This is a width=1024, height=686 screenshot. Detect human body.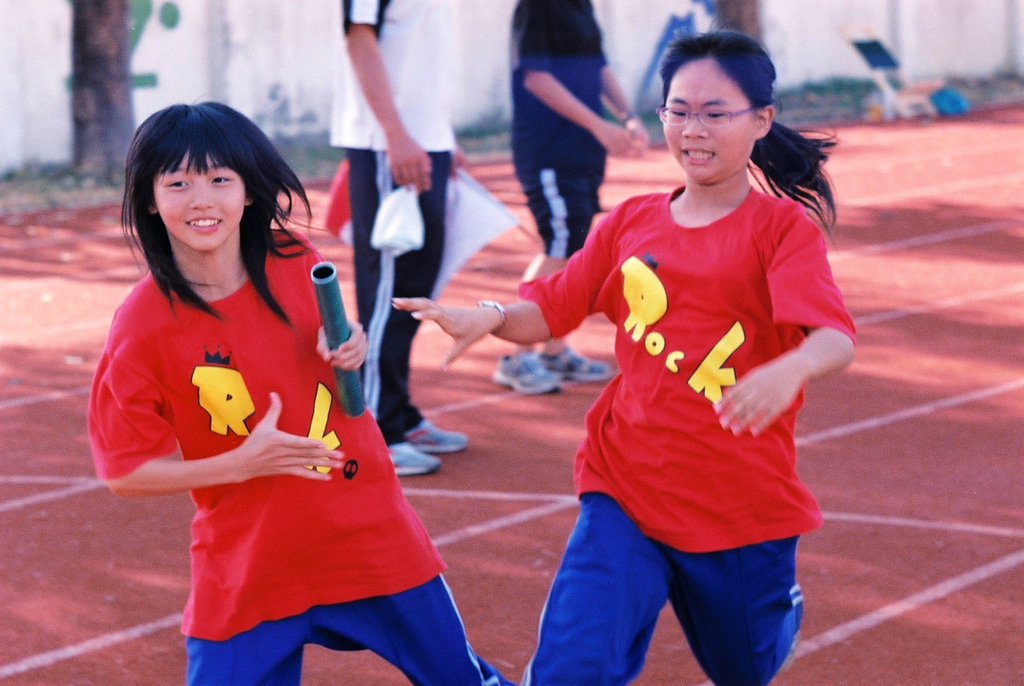
region(328, 0, 463, 476).
